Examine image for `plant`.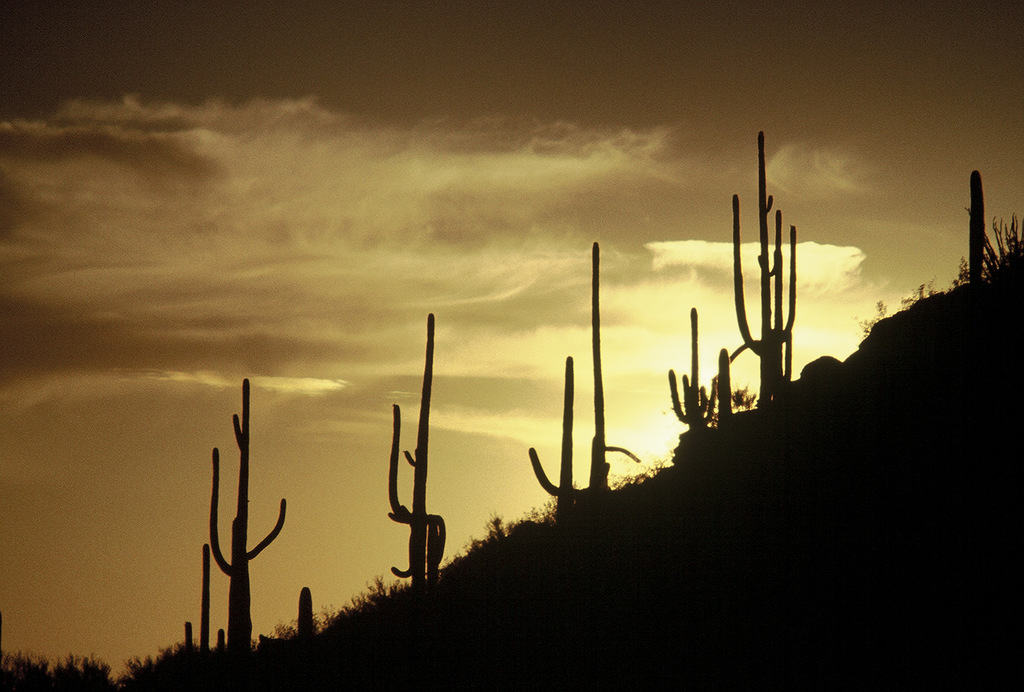
Examination result: 292, 585, 321, 655.
